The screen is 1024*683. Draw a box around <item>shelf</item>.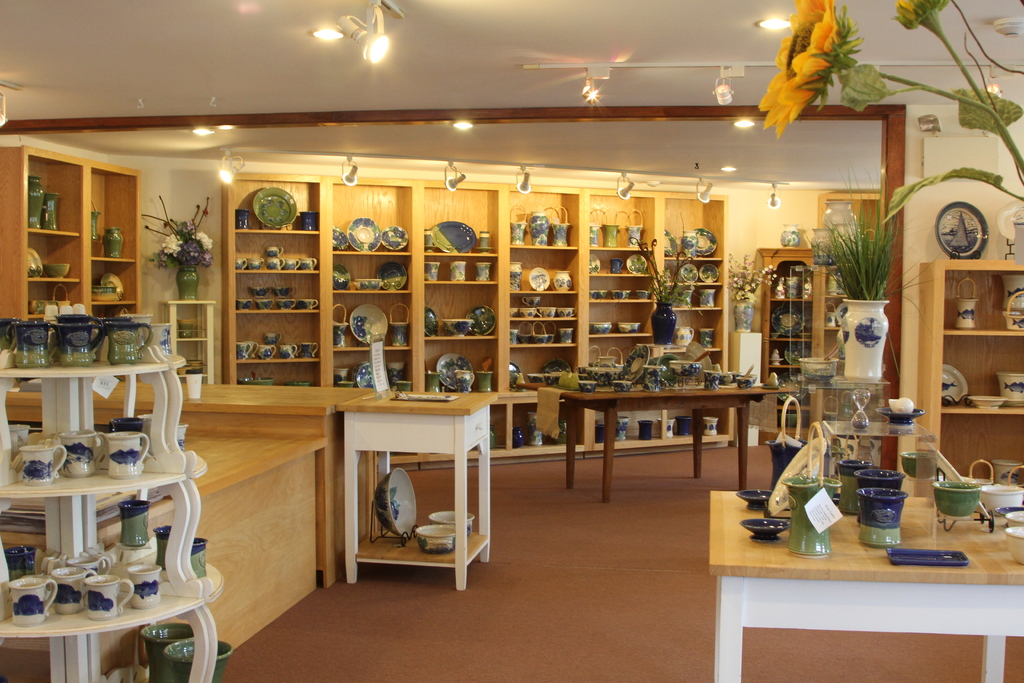
(824,296,850,331).
